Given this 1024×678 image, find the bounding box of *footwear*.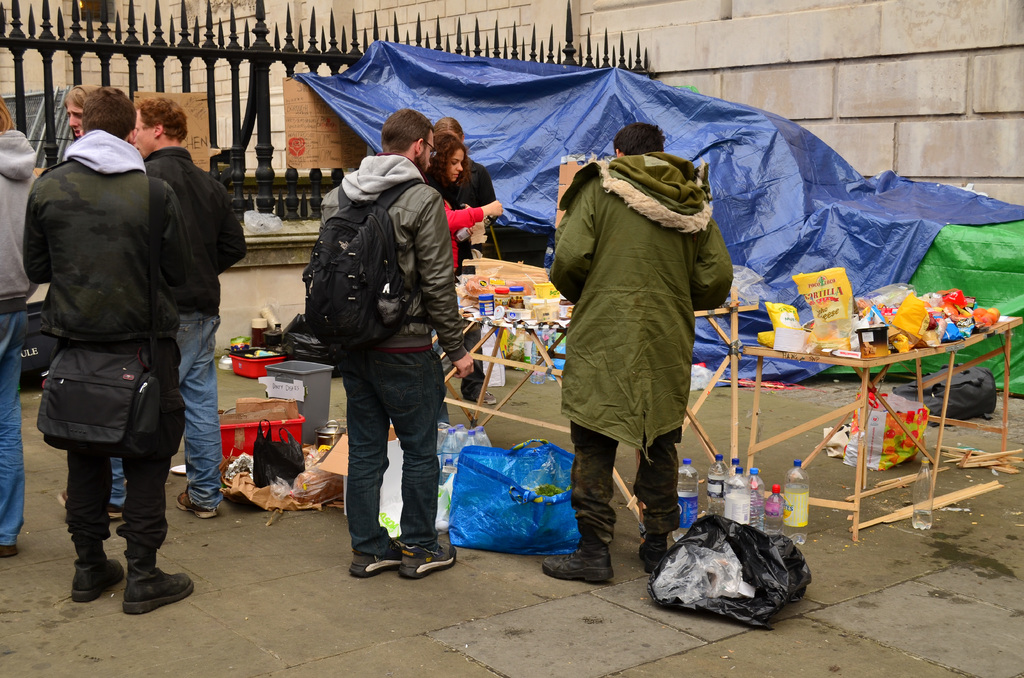
351:540:403:578.
